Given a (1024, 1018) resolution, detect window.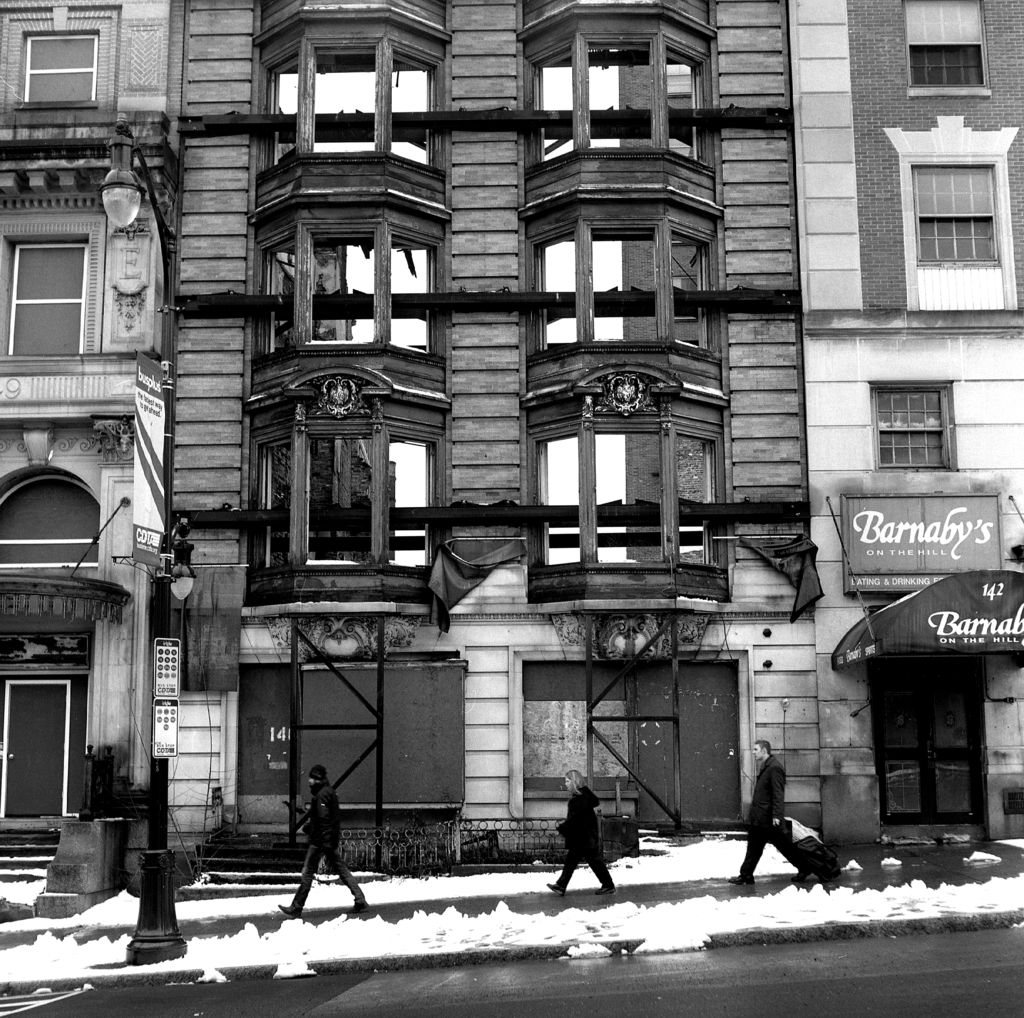
bbox(527, 33, 710, 180).
